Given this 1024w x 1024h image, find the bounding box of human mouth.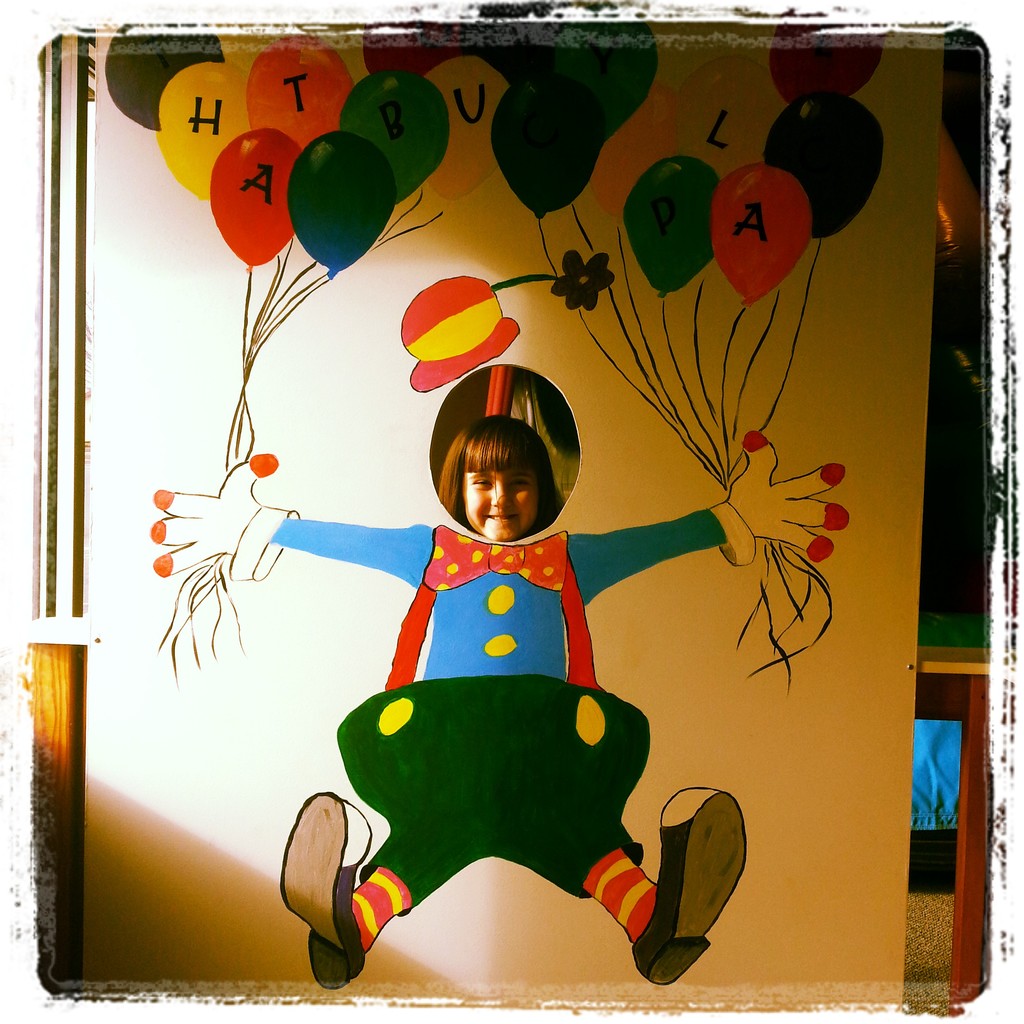
rect(485, 505, 516, 533).
